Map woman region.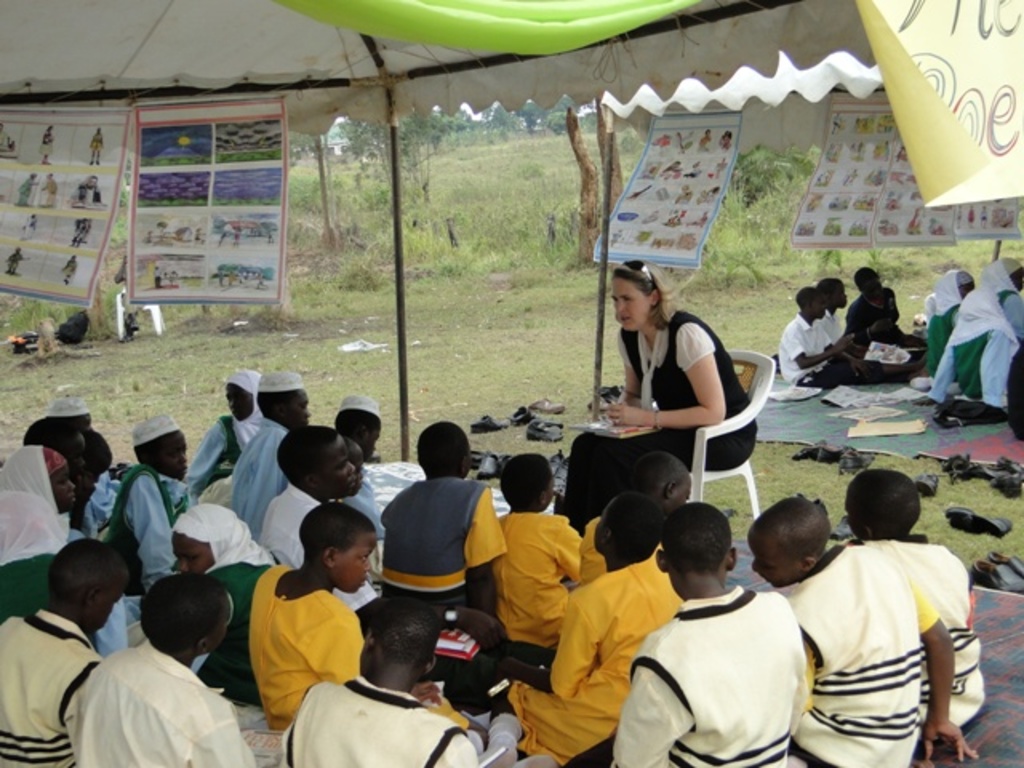
Mapped to detection(925, 285, 1021, 411).
